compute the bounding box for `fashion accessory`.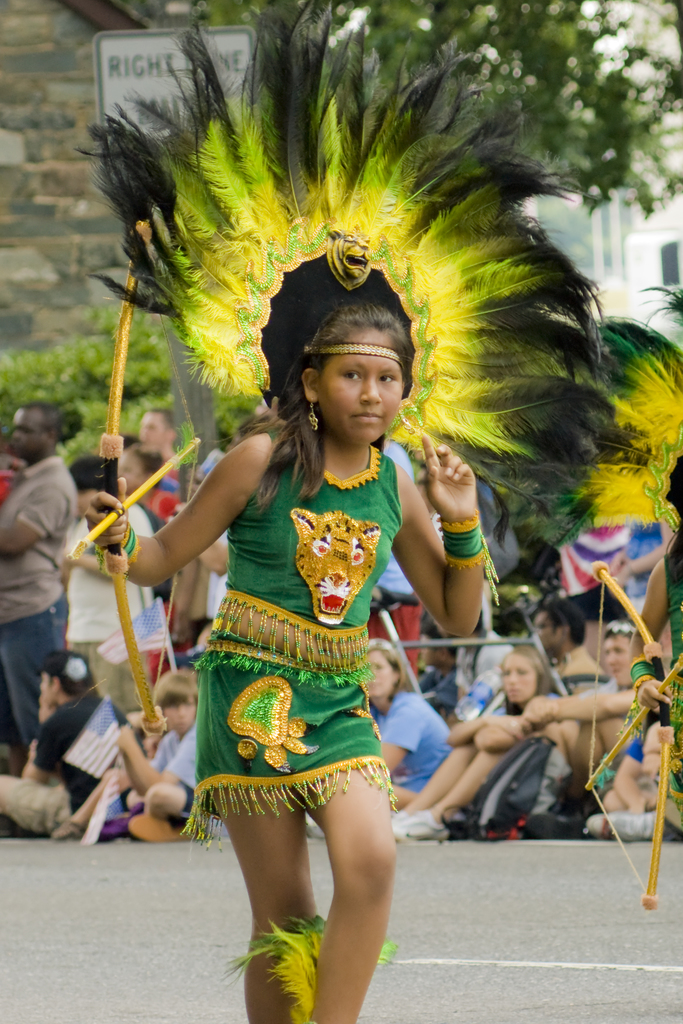
92, 522, 143, 574.
